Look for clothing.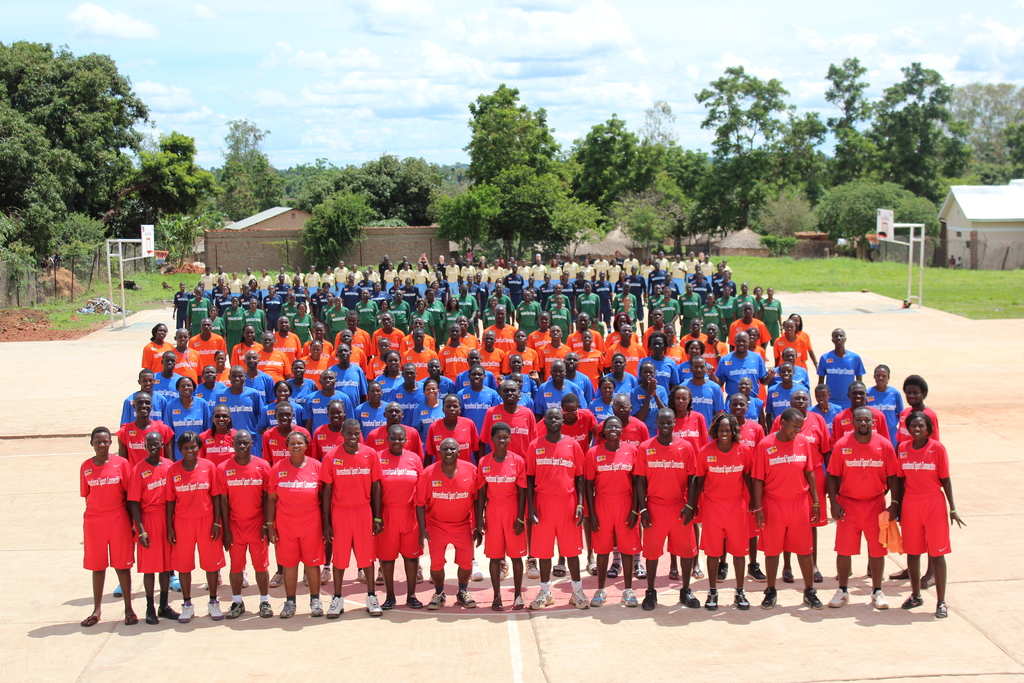
Found: [x1=351, y1=273, x2=366, y2=281].
